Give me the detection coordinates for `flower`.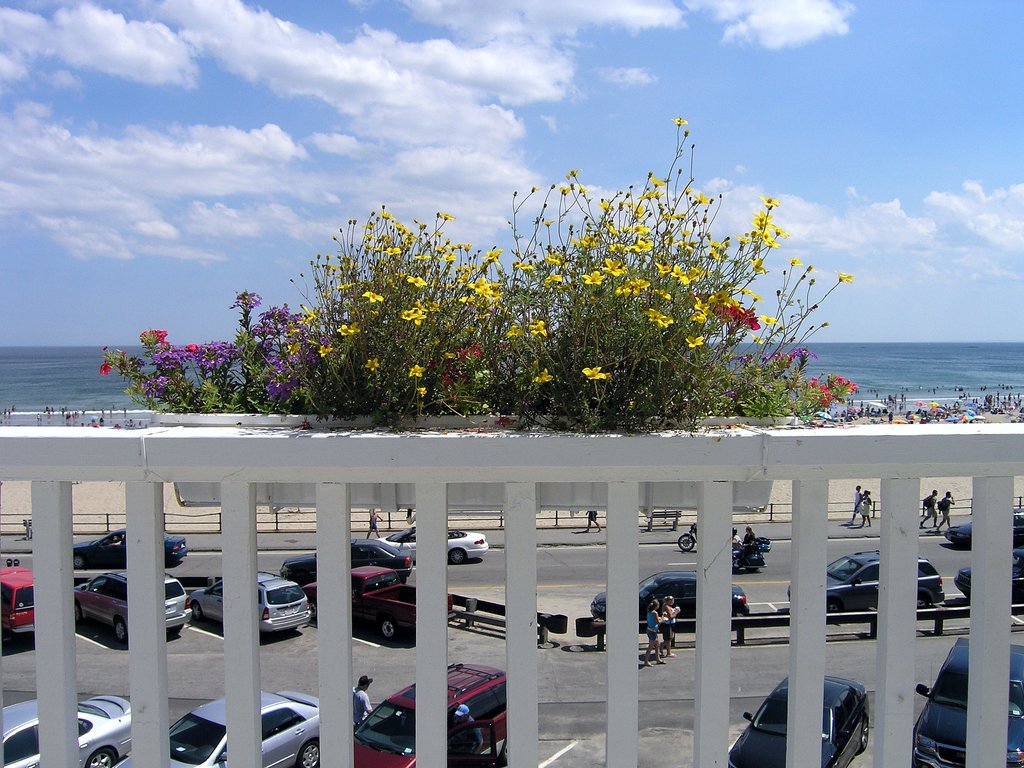
crop(411, 365, 422, 380).
